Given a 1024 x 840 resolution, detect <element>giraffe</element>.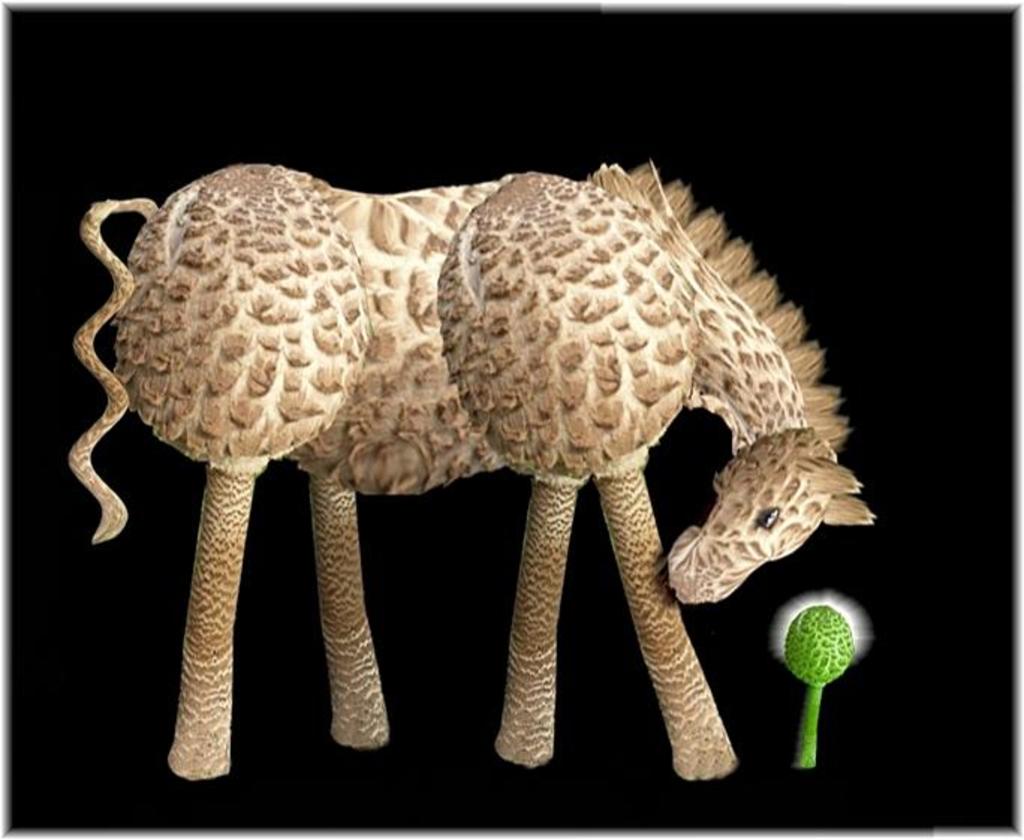
pyautogui.locateOnScreen(91, 96, 862, 729).
